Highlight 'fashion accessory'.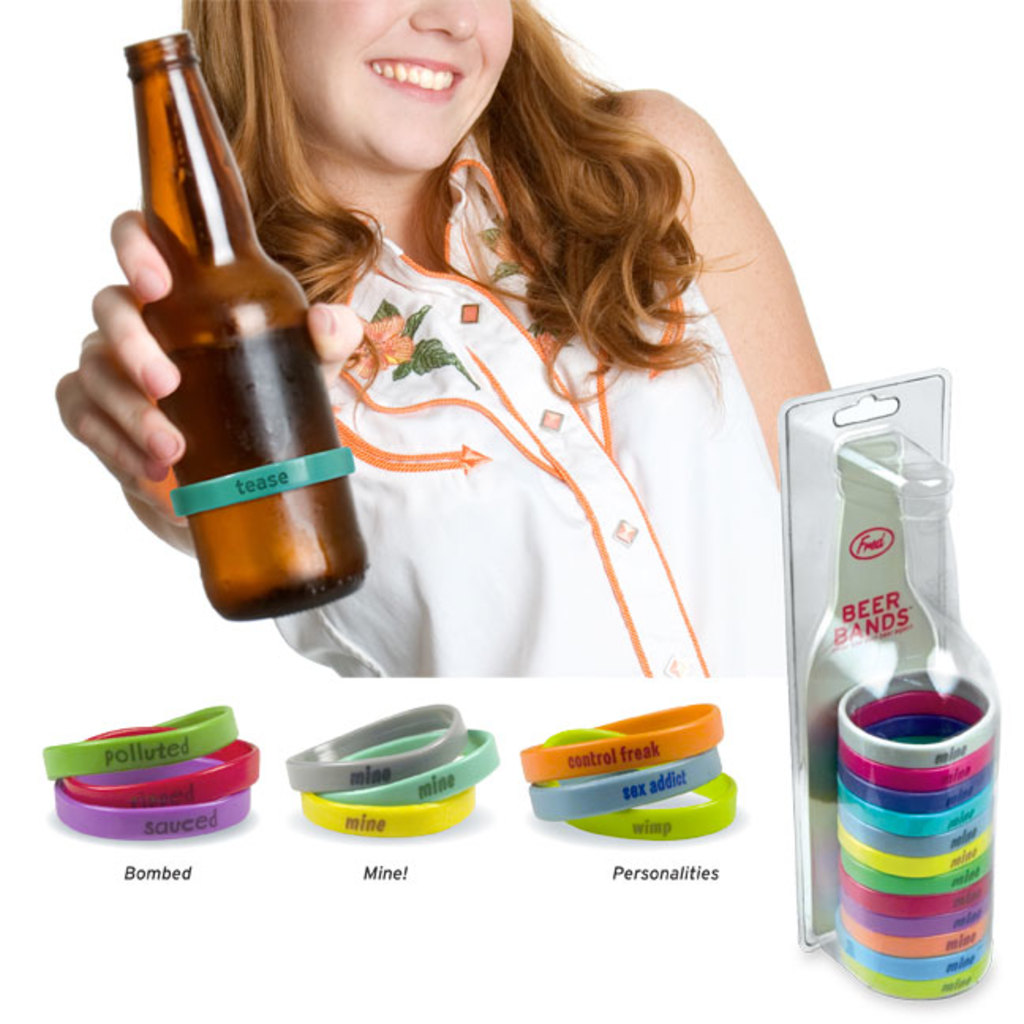
Highlighted region: <box>570,781,740,842</box>.
